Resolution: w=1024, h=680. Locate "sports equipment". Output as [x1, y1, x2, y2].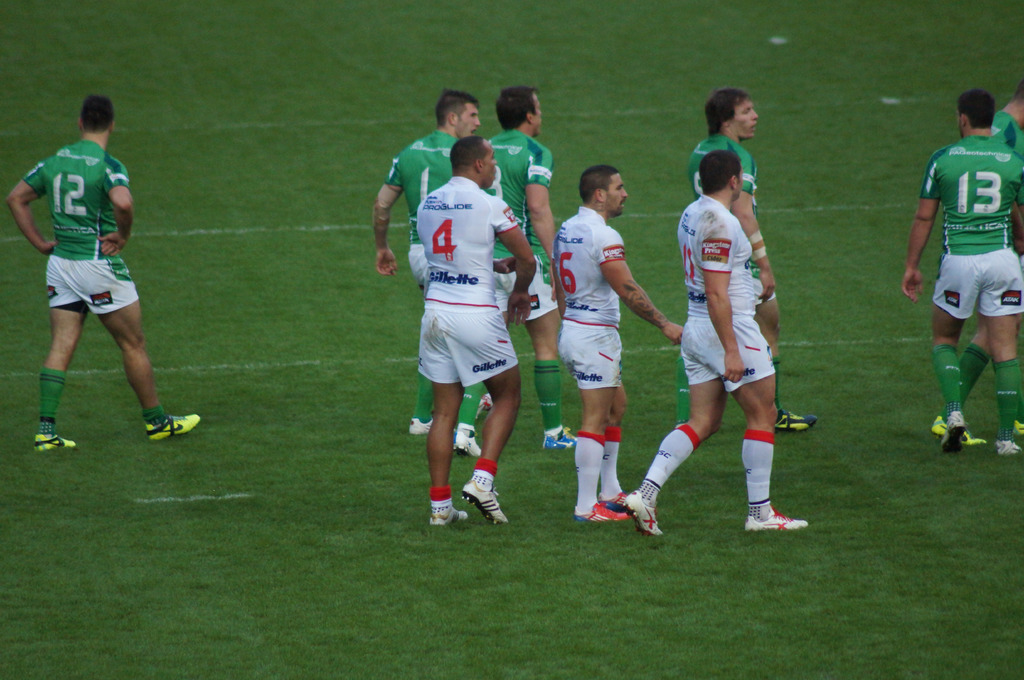
[572, 505, 627, 522].
